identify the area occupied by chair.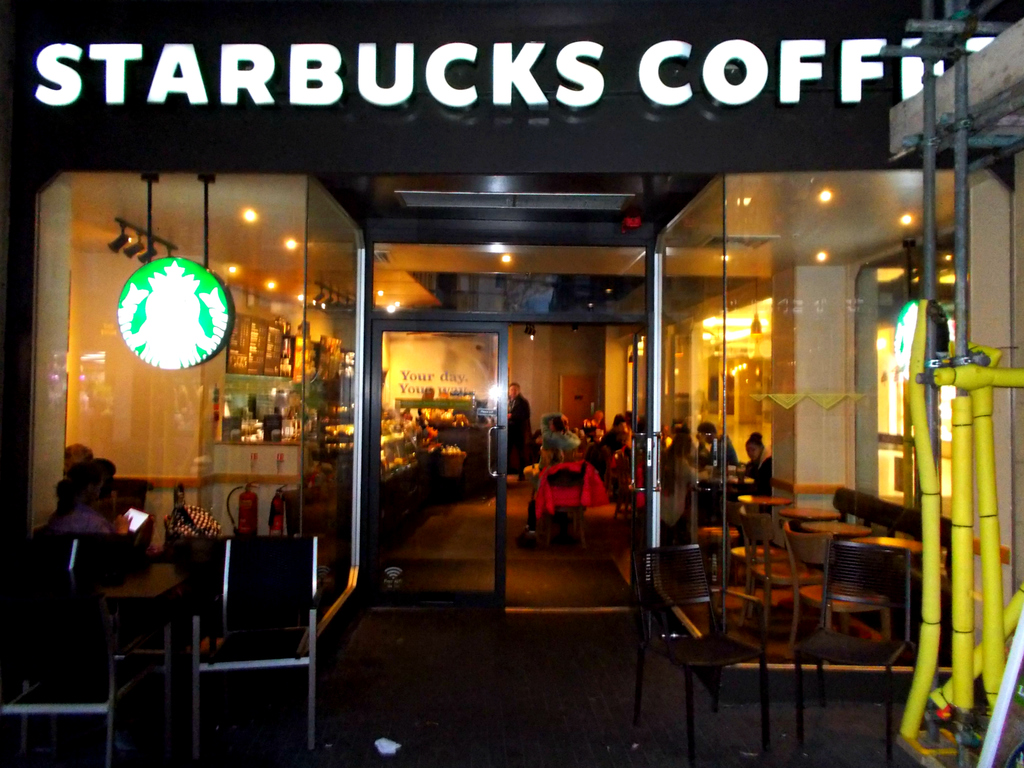
Area: {"left": 781, "top": 522, "right": 884, "bottom": 646}.
